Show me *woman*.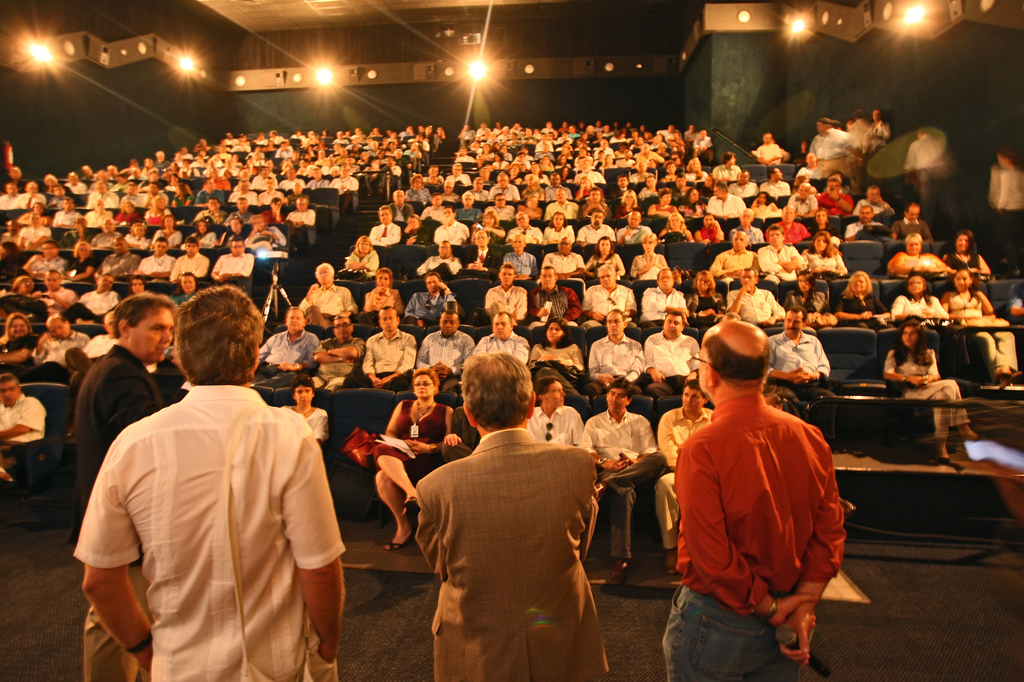
*woman* is here: <box>580,229,630,285</box>.
